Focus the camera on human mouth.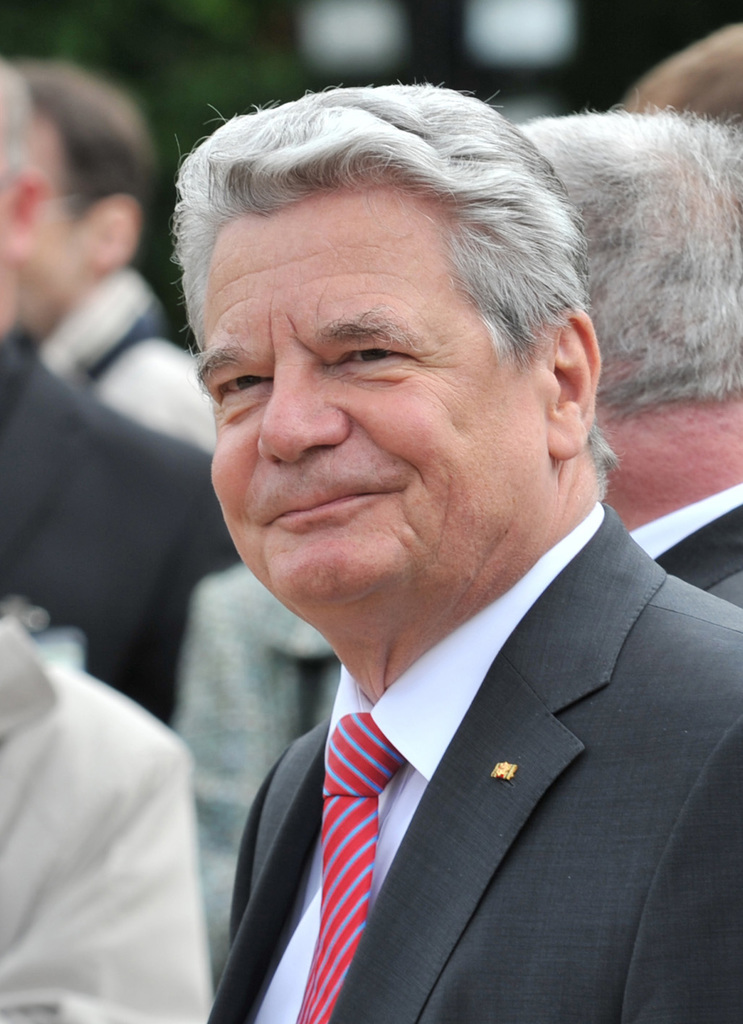
Focus region: box=[266, 490, 405, 525].
